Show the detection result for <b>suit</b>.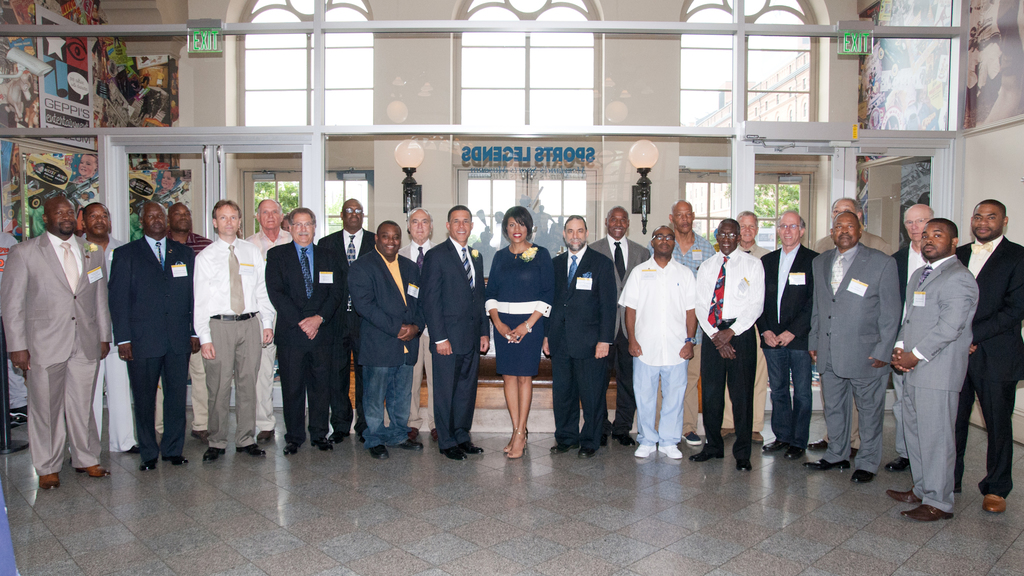
BBox(896, 243, 925, 287).
